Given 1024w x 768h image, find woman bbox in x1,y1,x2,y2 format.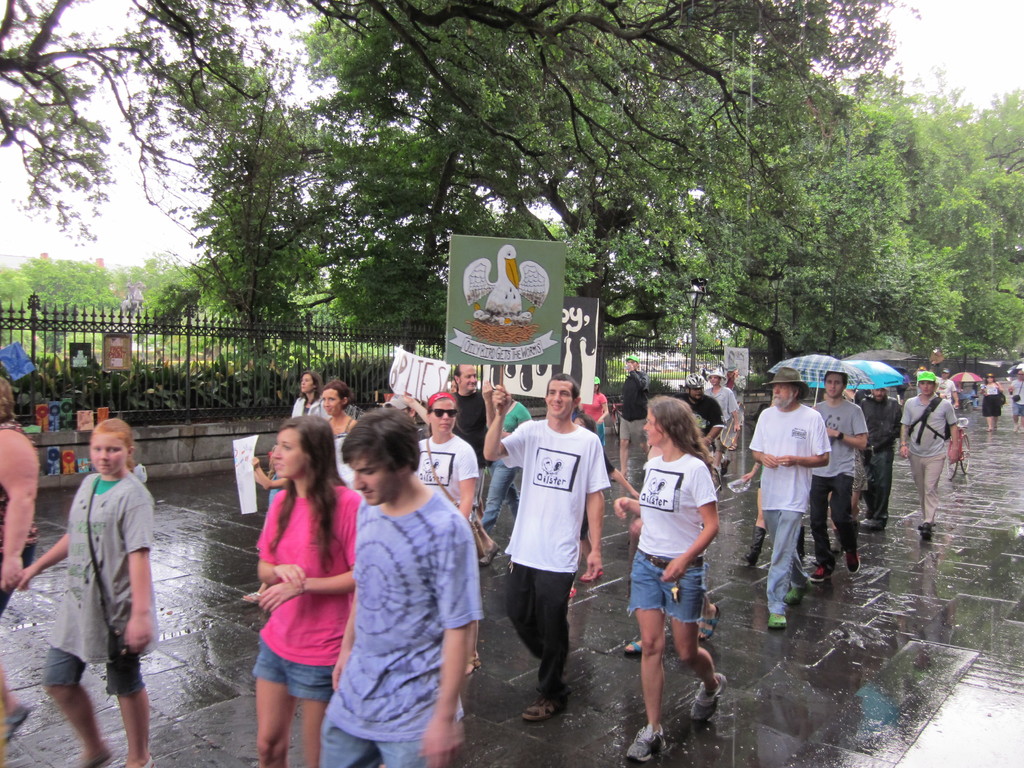
820,386,869,550.
